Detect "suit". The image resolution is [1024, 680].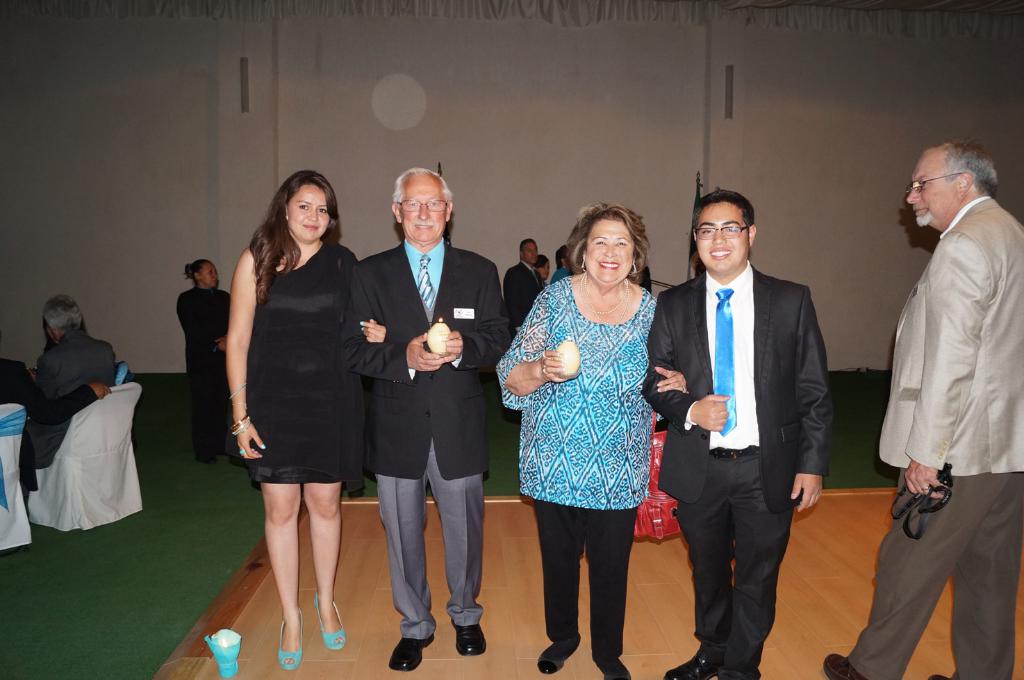
bbox=[346, 240, 514, 642].
